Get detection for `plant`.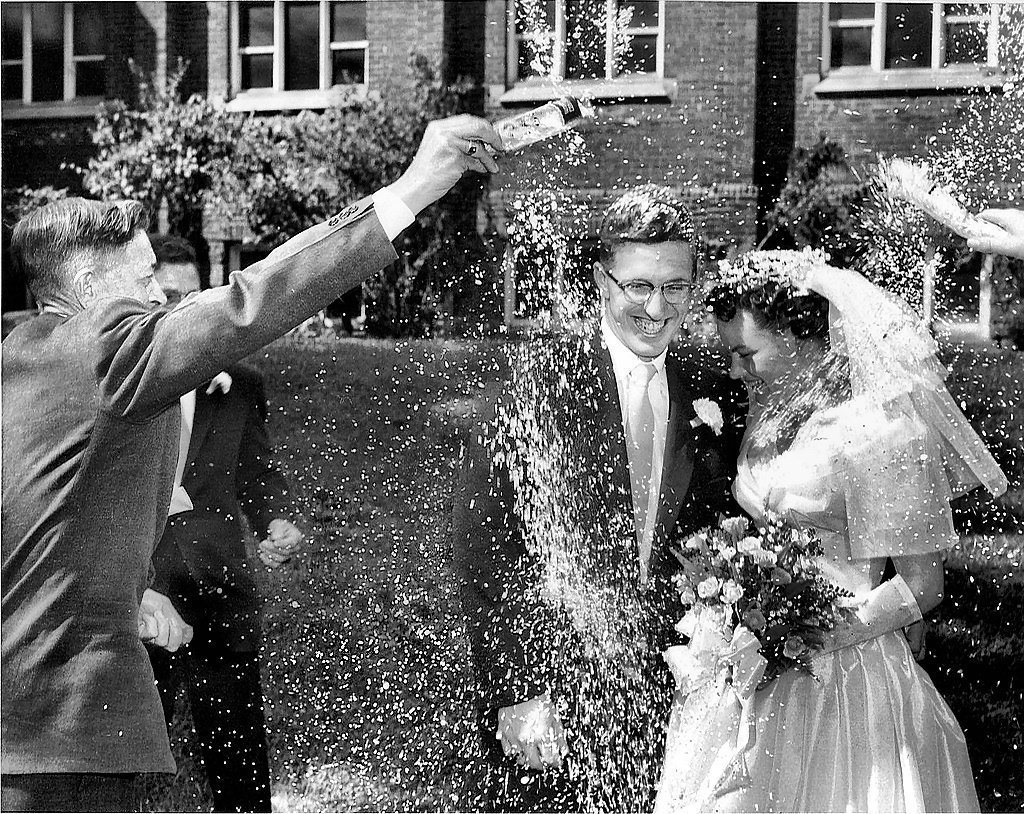
Detection: <bbox>755, 133, 863, 274</bbox>.
